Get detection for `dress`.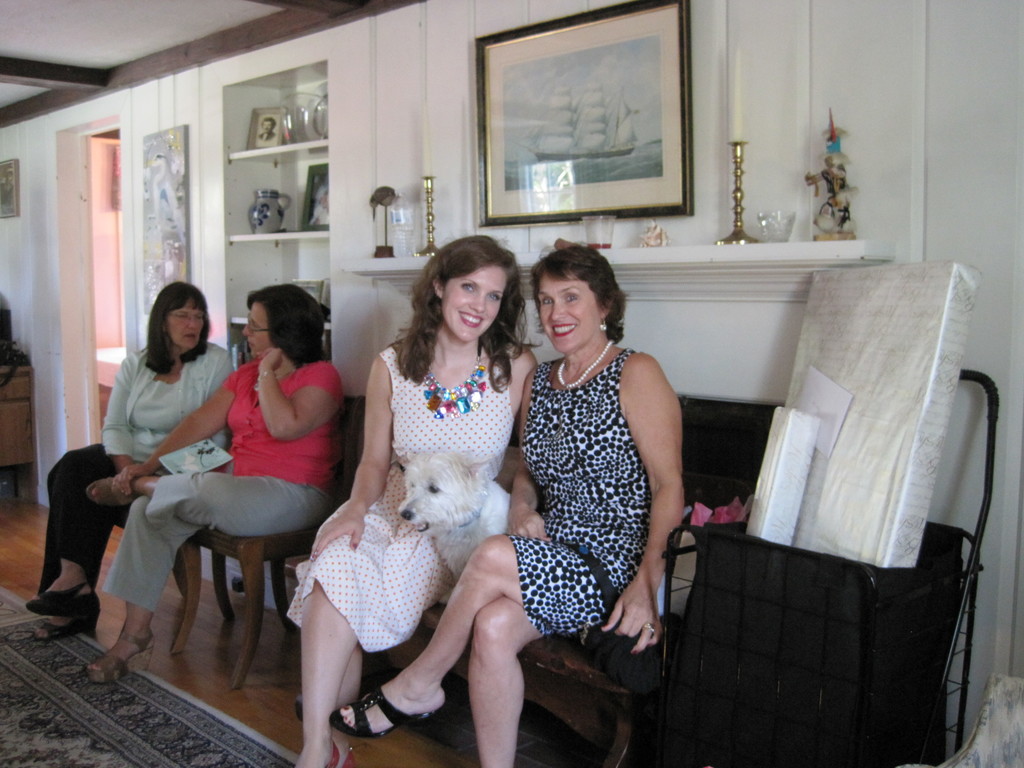
Detection: locate(289, 345, 516, 653).
